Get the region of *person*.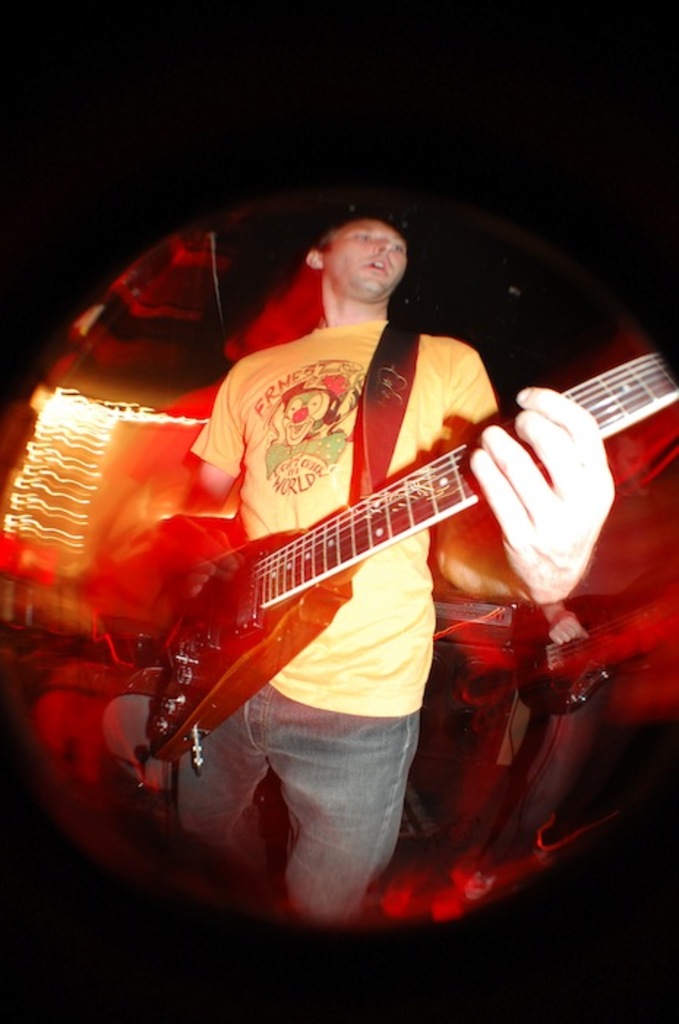
<bbox>167, 214, 618, 935</bbox>.
